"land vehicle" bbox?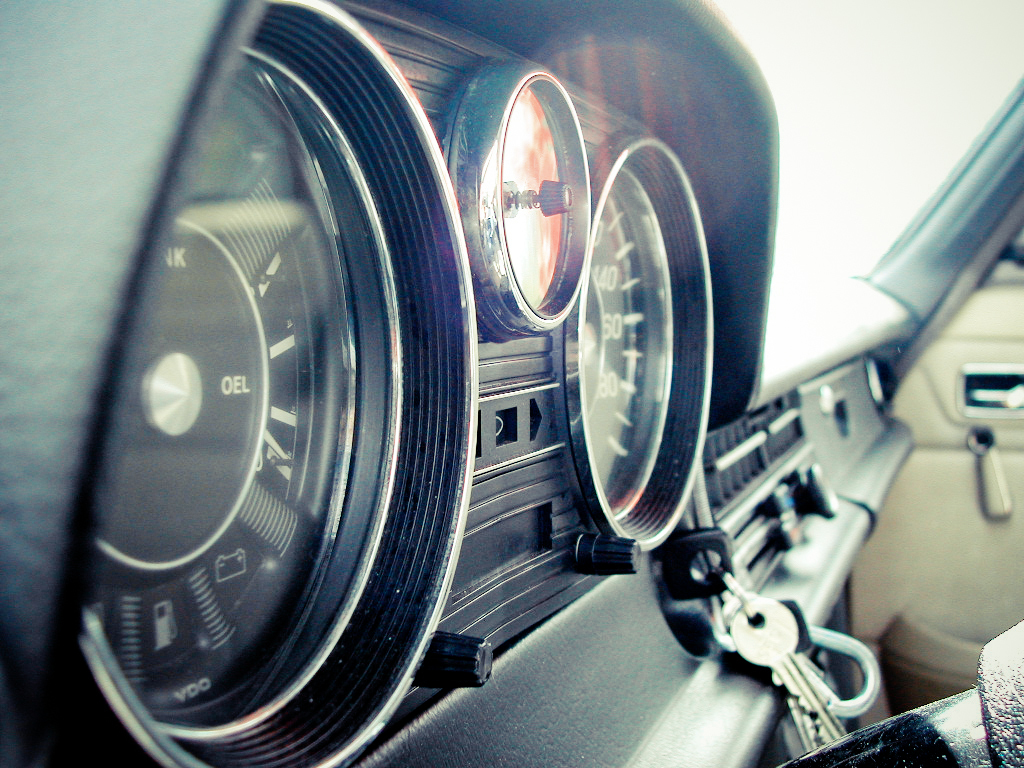
0,0,944,767
